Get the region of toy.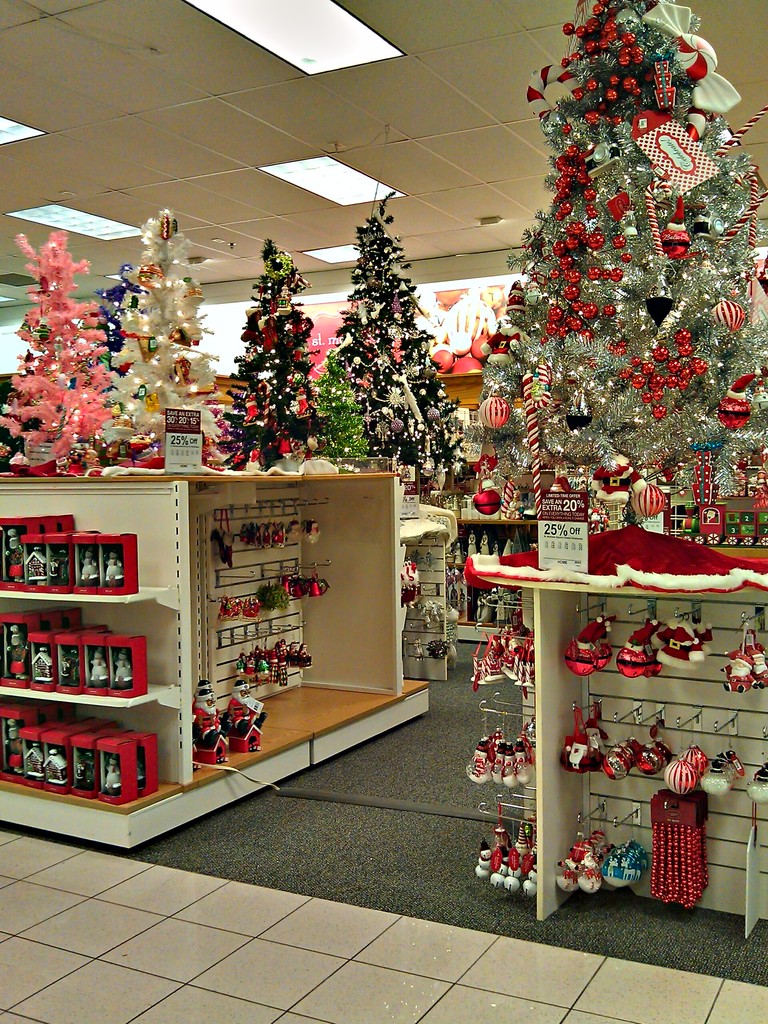
[x1=556, y1=703, x2=605, y2=771].
